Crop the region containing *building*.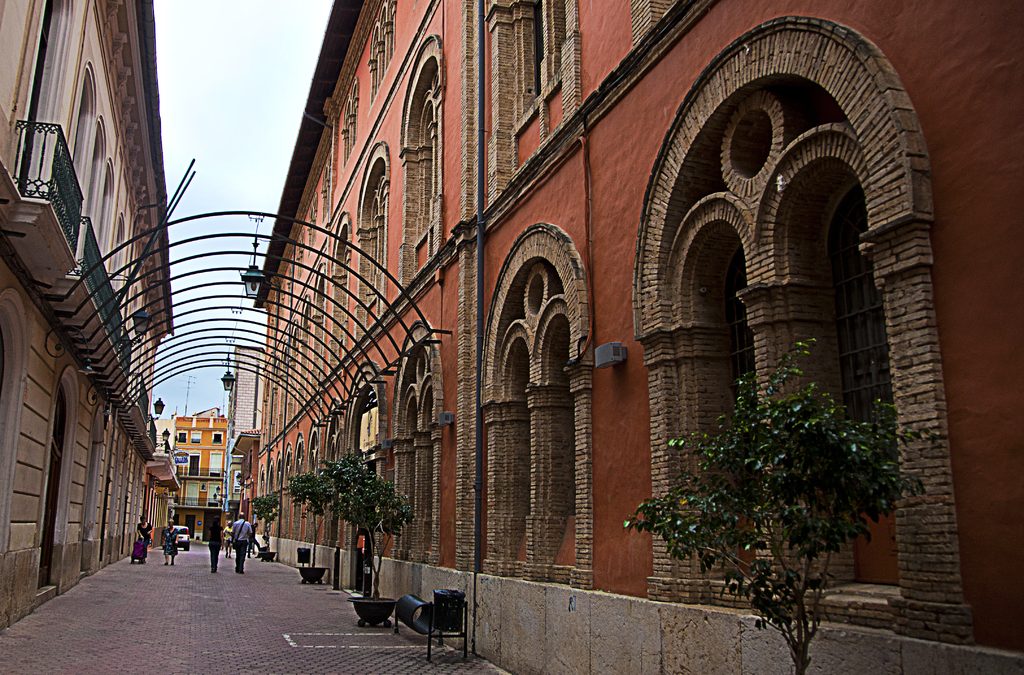
Crop region: box=[255, 0, 1023, 674].
